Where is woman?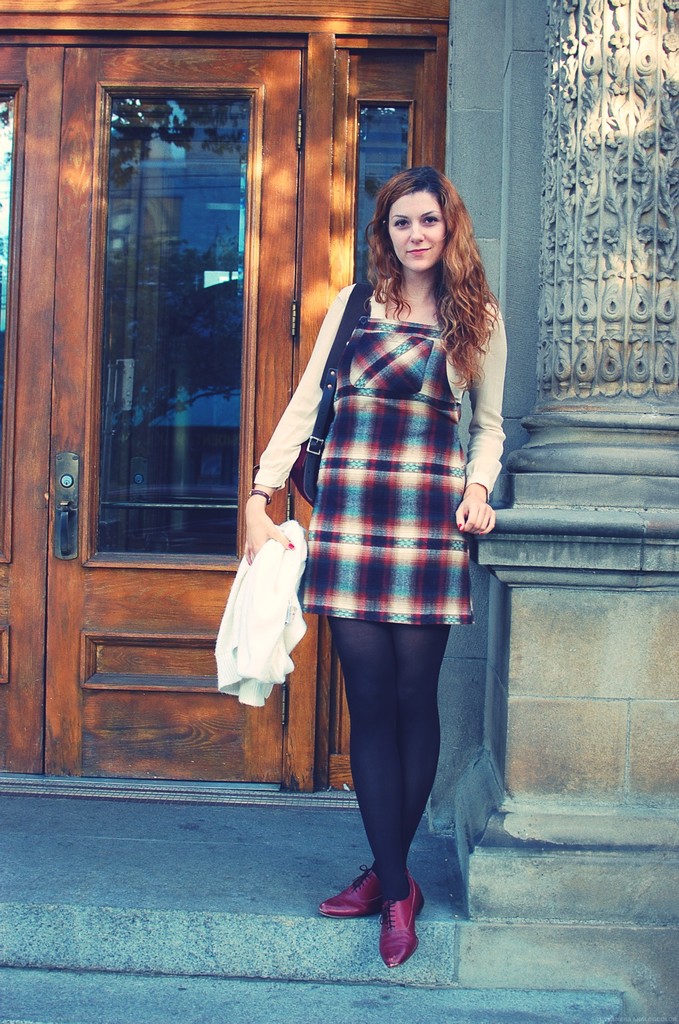
select_region(243, 167, 502, 968).
